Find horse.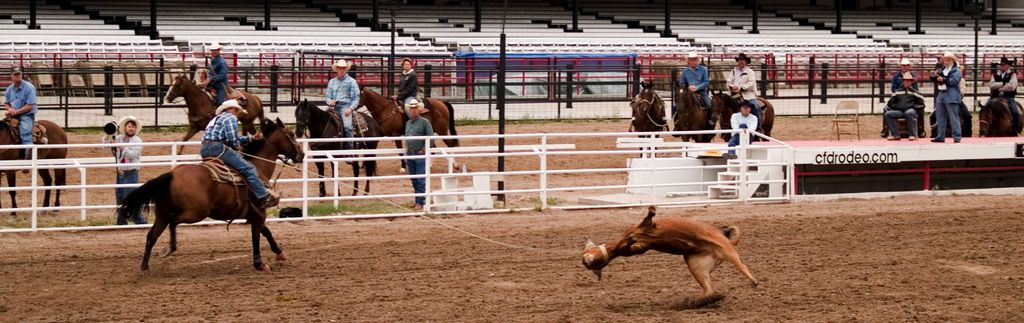
[160, 72, 268, 154].
